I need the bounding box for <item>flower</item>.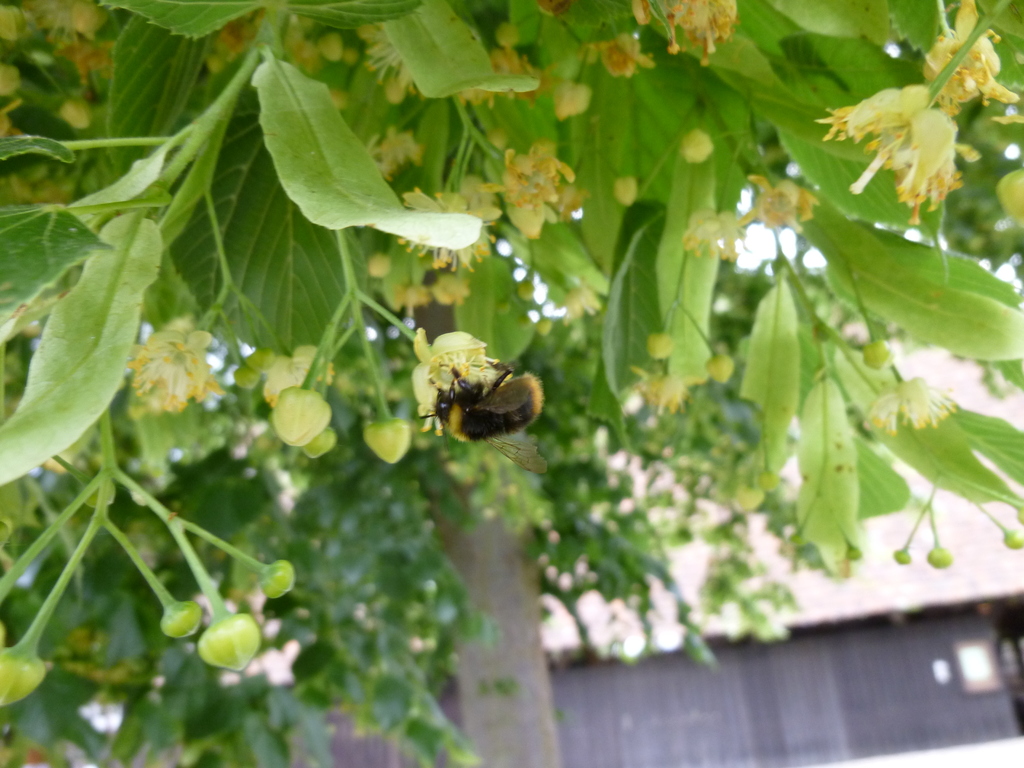
Here it is: 681,204,746,266.
